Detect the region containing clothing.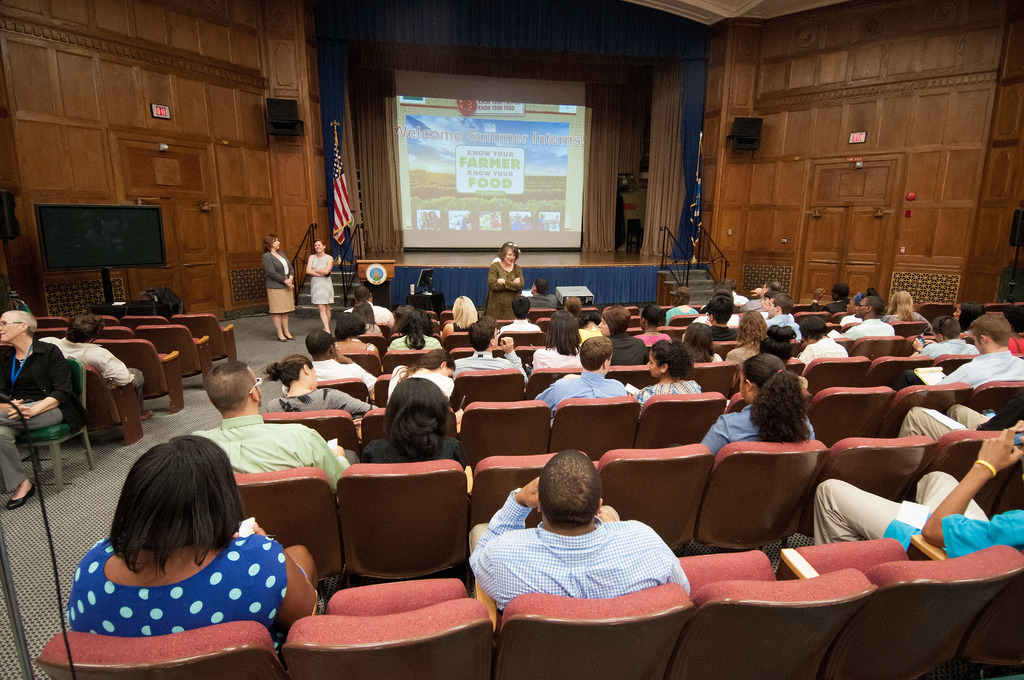
Rect(707, 323, 739, 344).
